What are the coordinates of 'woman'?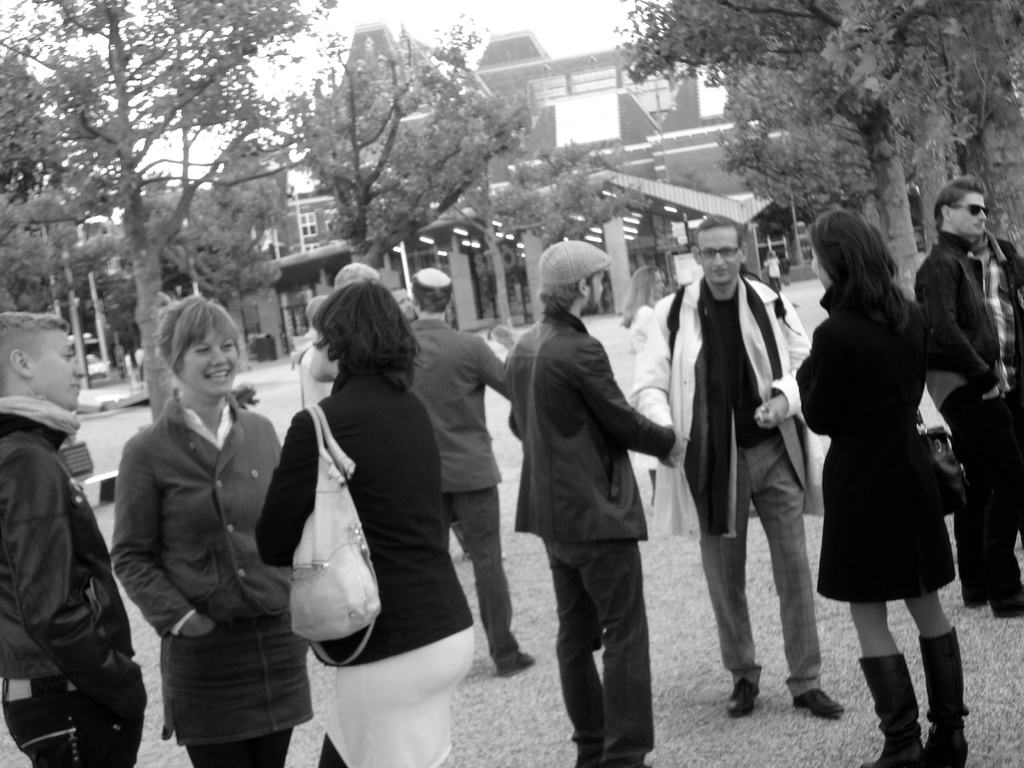
{"x1": 104, "y1": 291, "x2": 315, "y2": 767}.
